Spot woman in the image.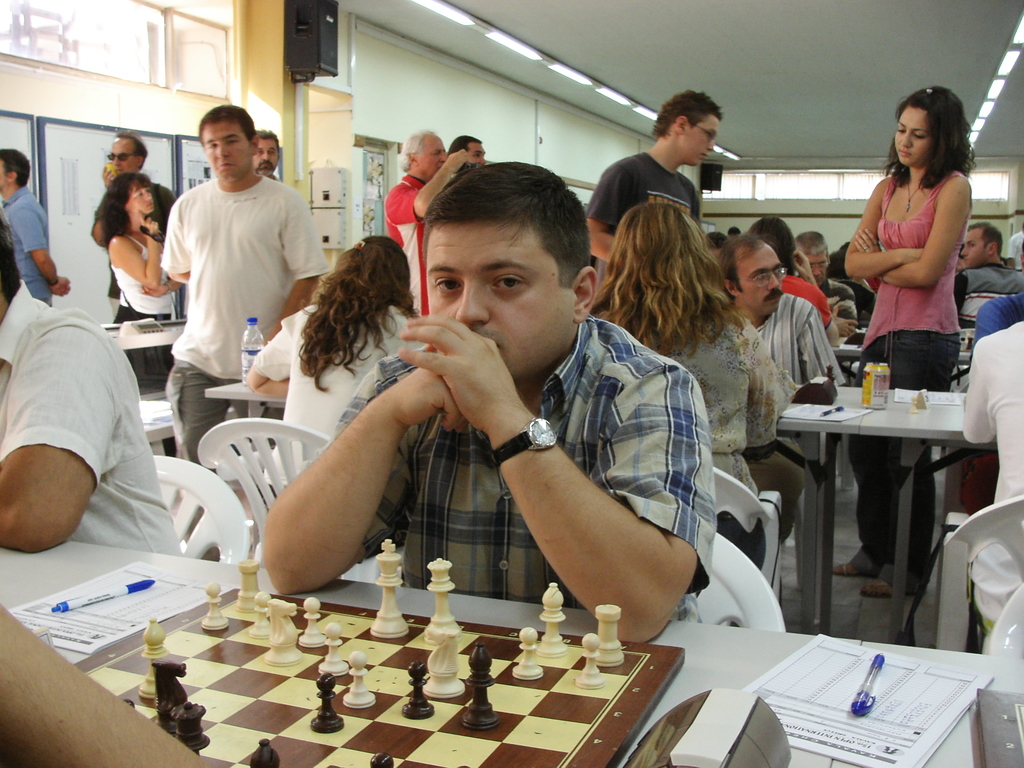
woman found at (x1=845, y1=81, x2=953, y2=602).
